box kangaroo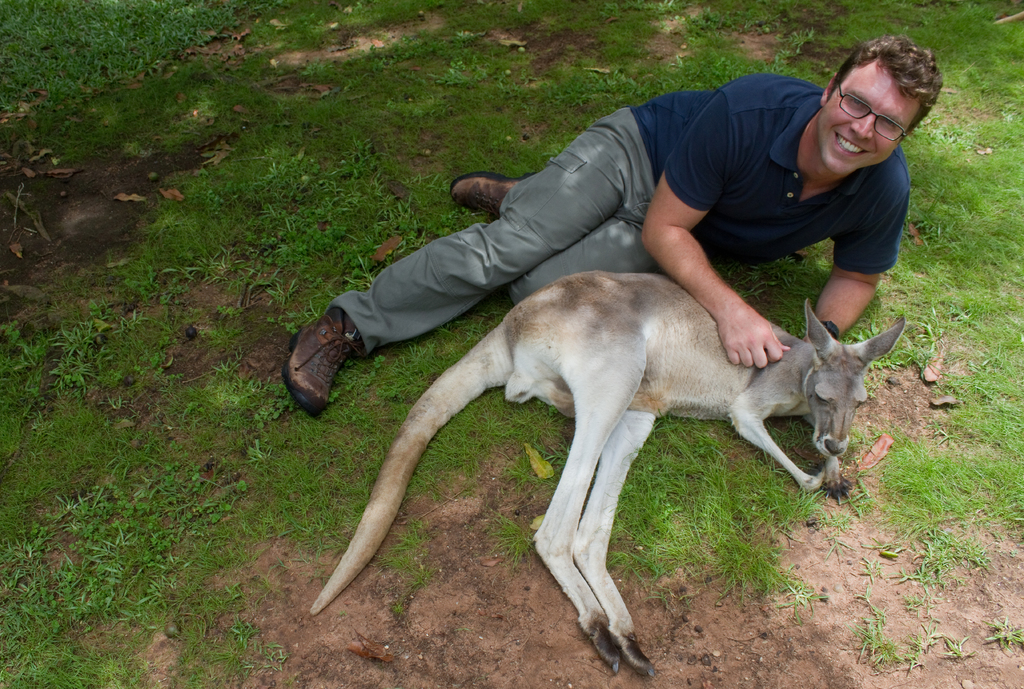
<bbox>309, 265, 907, 673</bbox>
